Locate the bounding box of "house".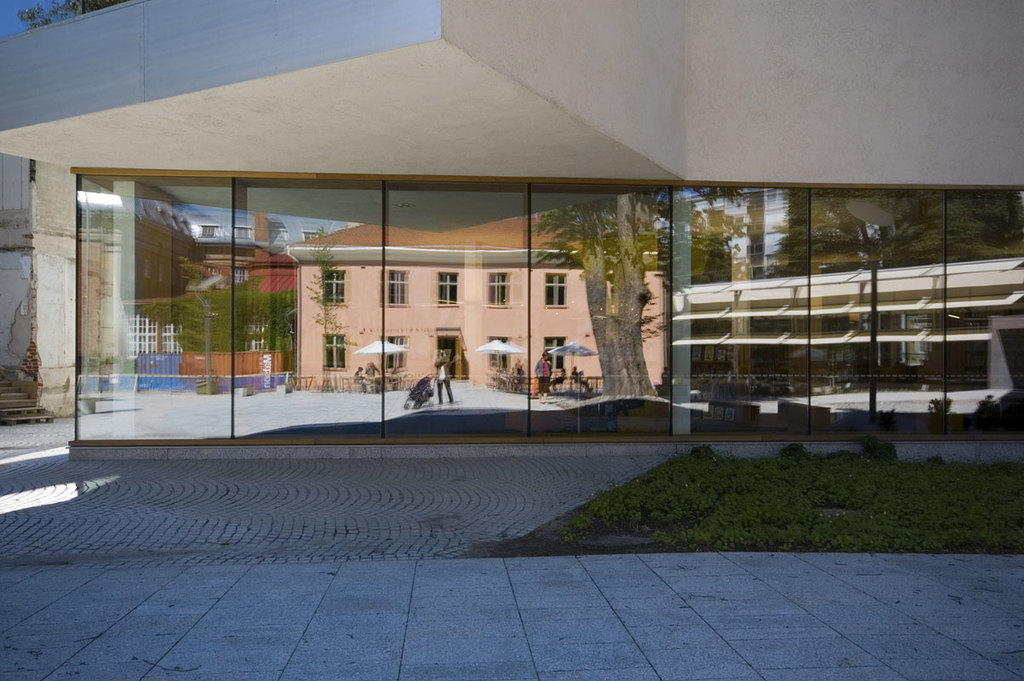
Bounding box: region(19, 0, 1023, 398).
